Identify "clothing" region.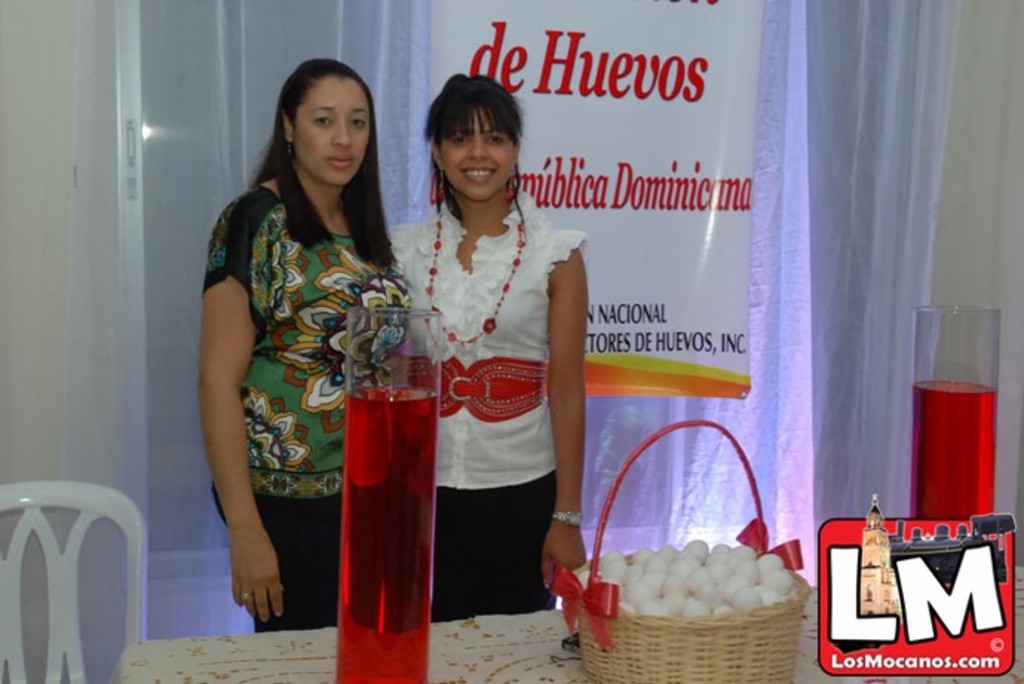
Region: 389,191,589,626.
